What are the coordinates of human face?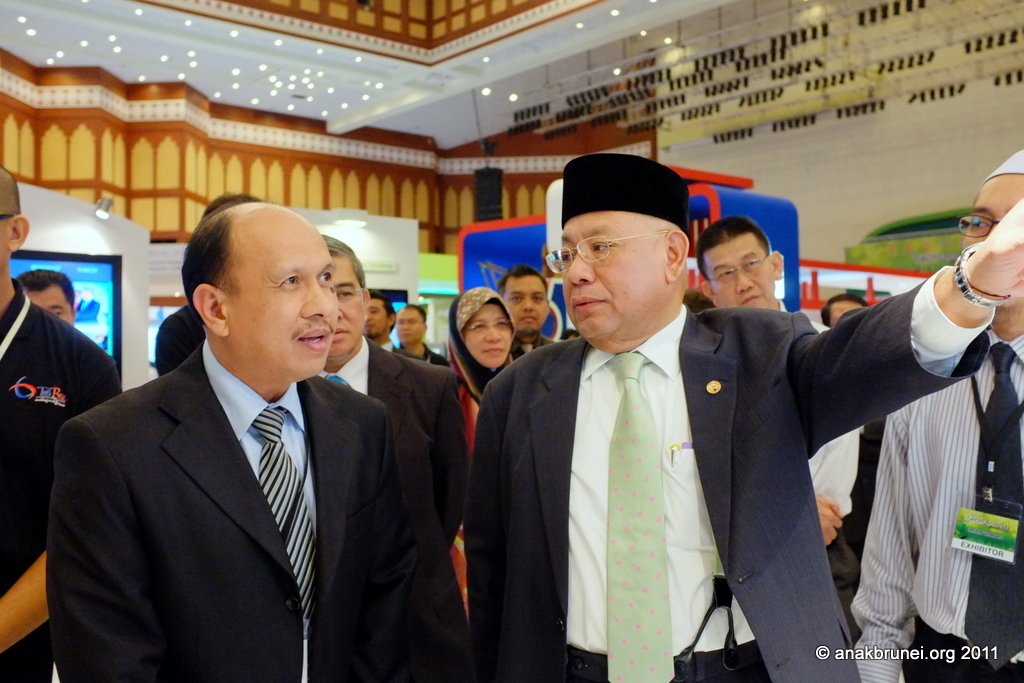
crop(963, 173, 1023, 244).
